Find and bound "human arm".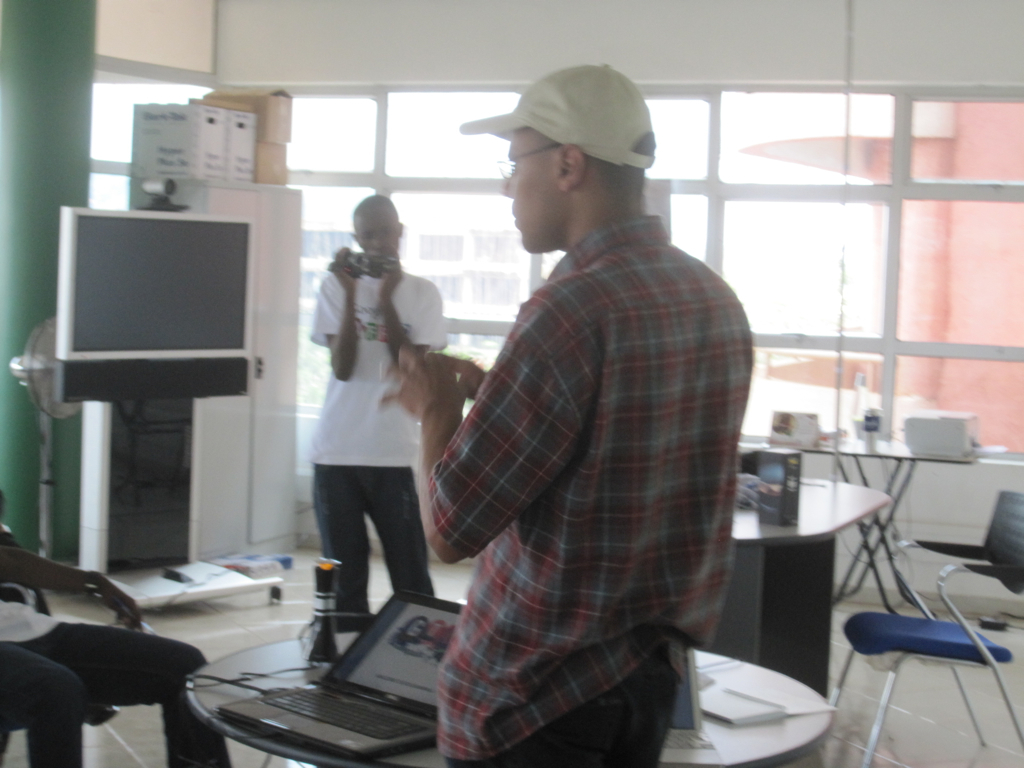
Bound: BBox(310, 245, 364, 397).
